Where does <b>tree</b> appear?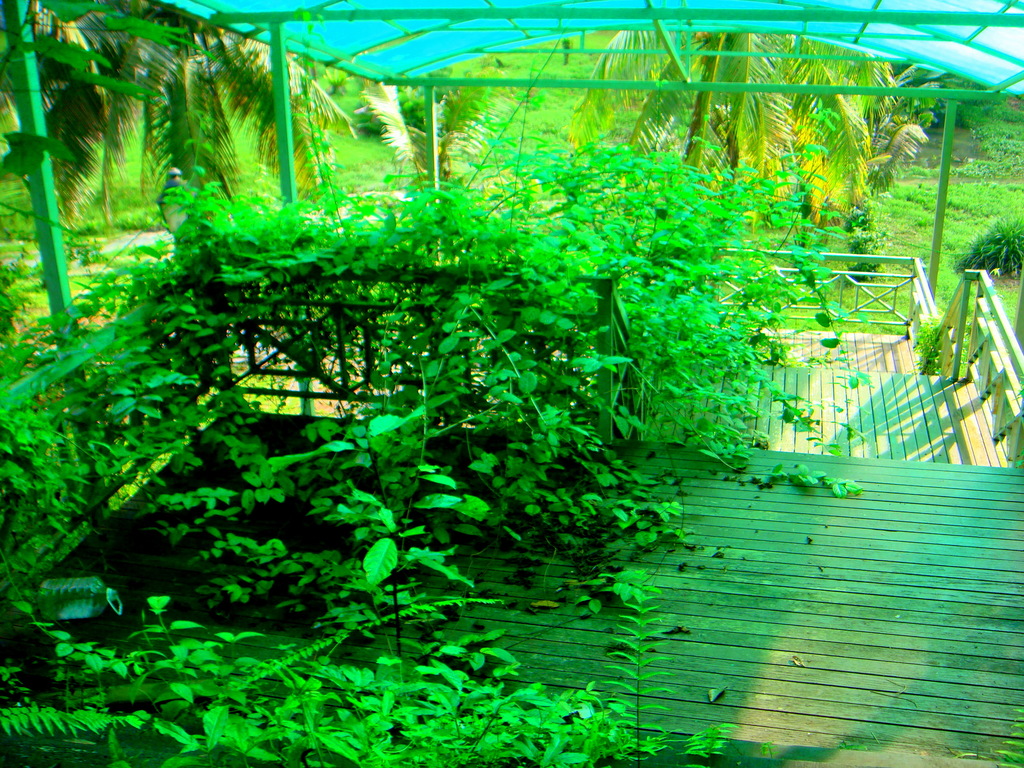
Appears at {"x1": 31, "y1": 0, "x2": 397, "y2": 228}.
